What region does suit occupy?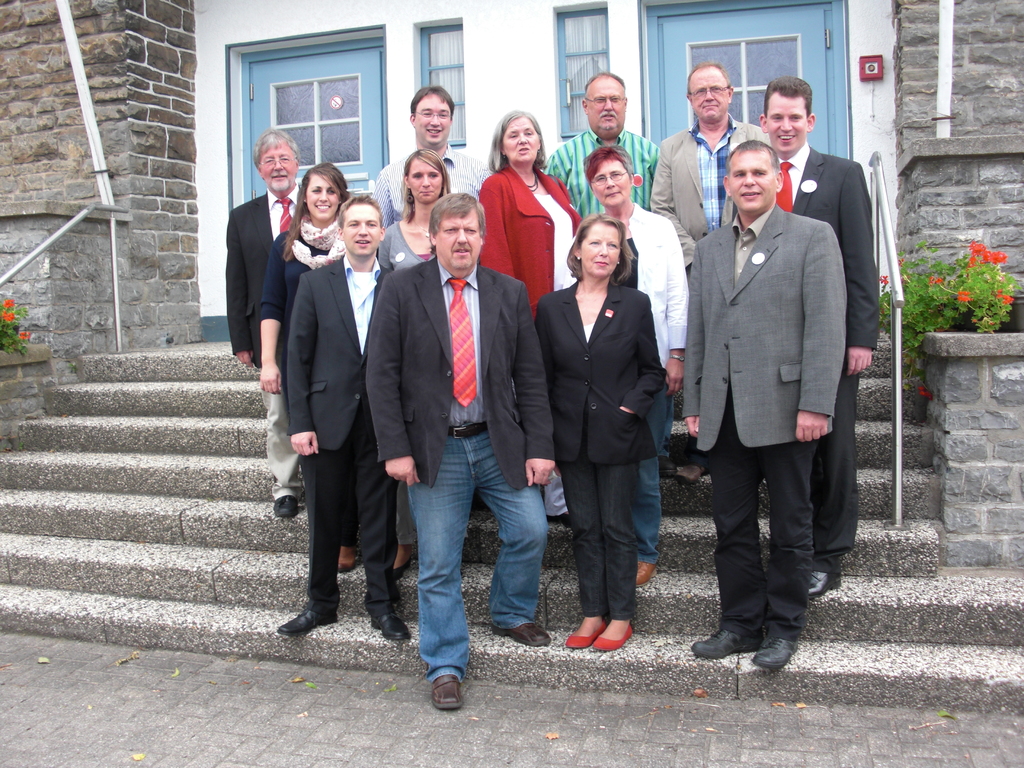
x1=369 y1=255 x2=552 y2=491.
